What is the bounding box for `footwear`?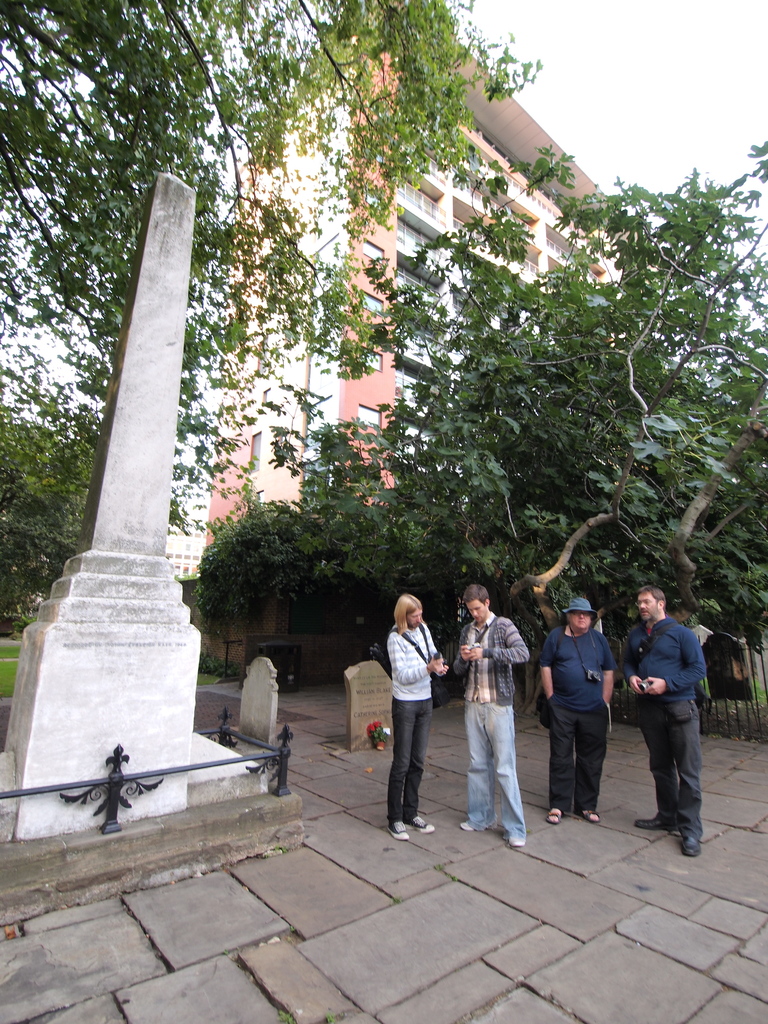
crop(383, 817, 411, 842).
